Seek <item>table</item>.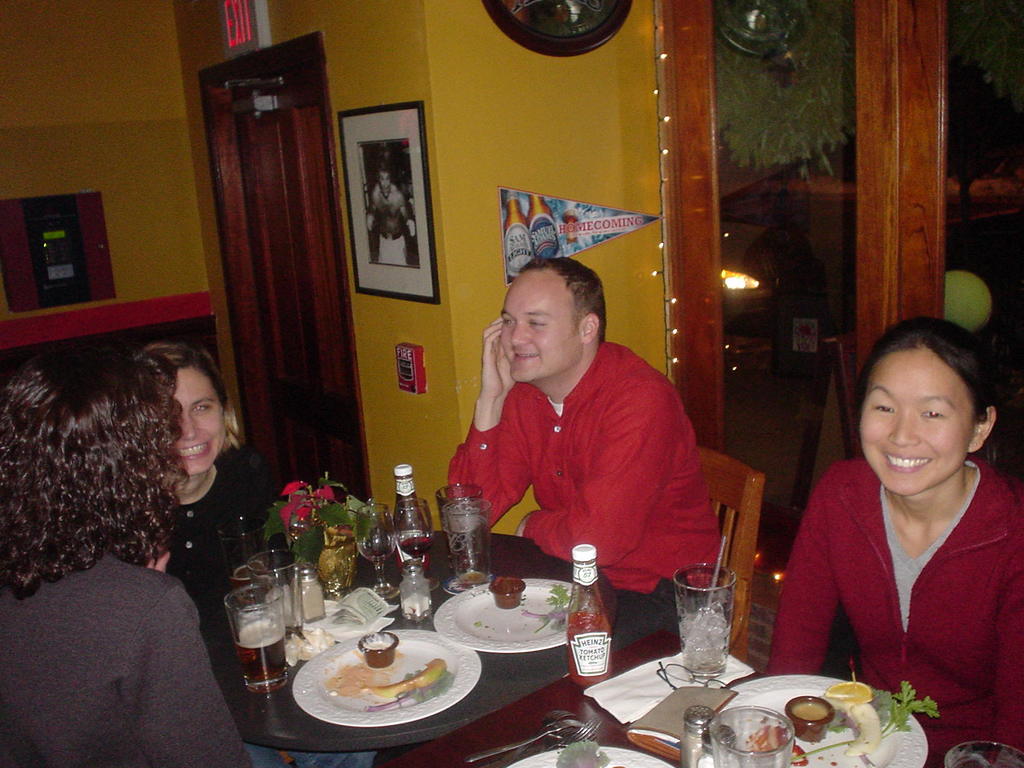
156,460,944,767.
